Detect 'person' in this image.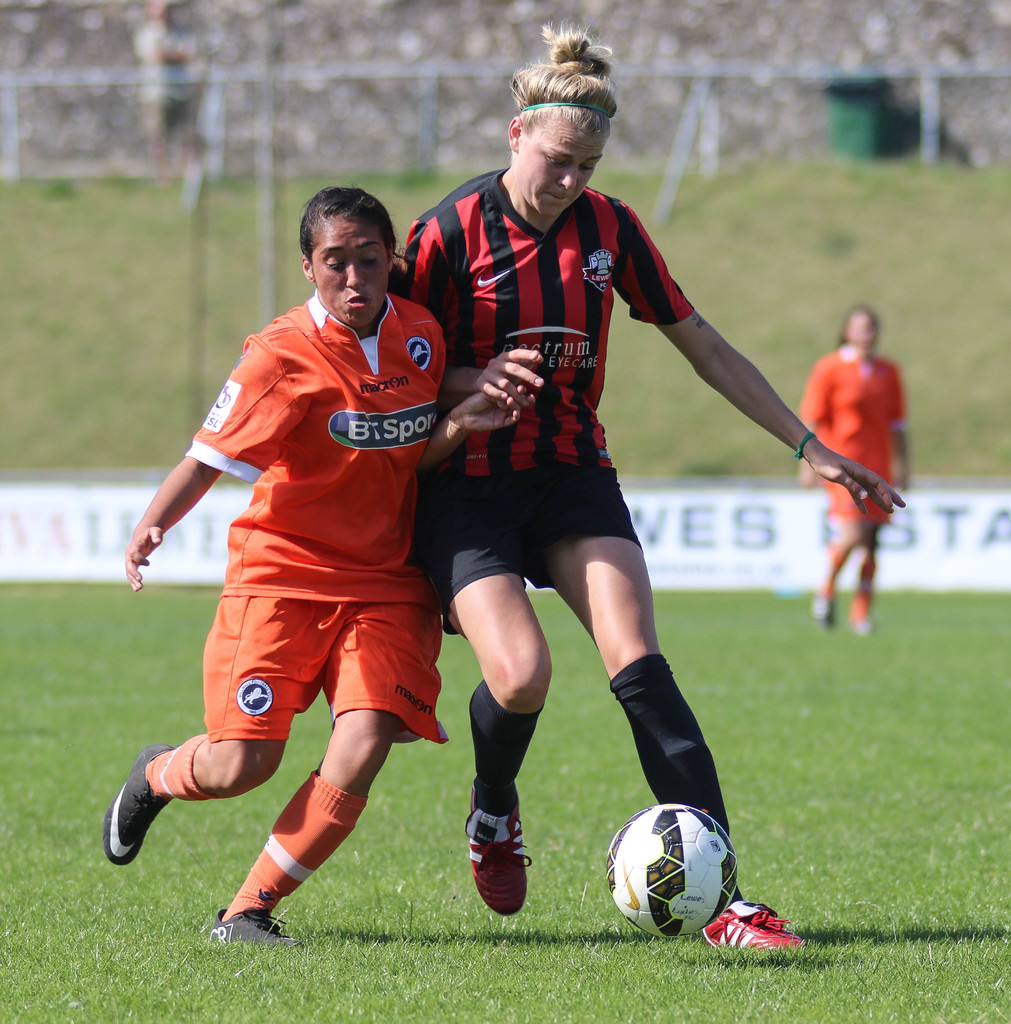
Detection: locate(393, 25, 902, 944).
